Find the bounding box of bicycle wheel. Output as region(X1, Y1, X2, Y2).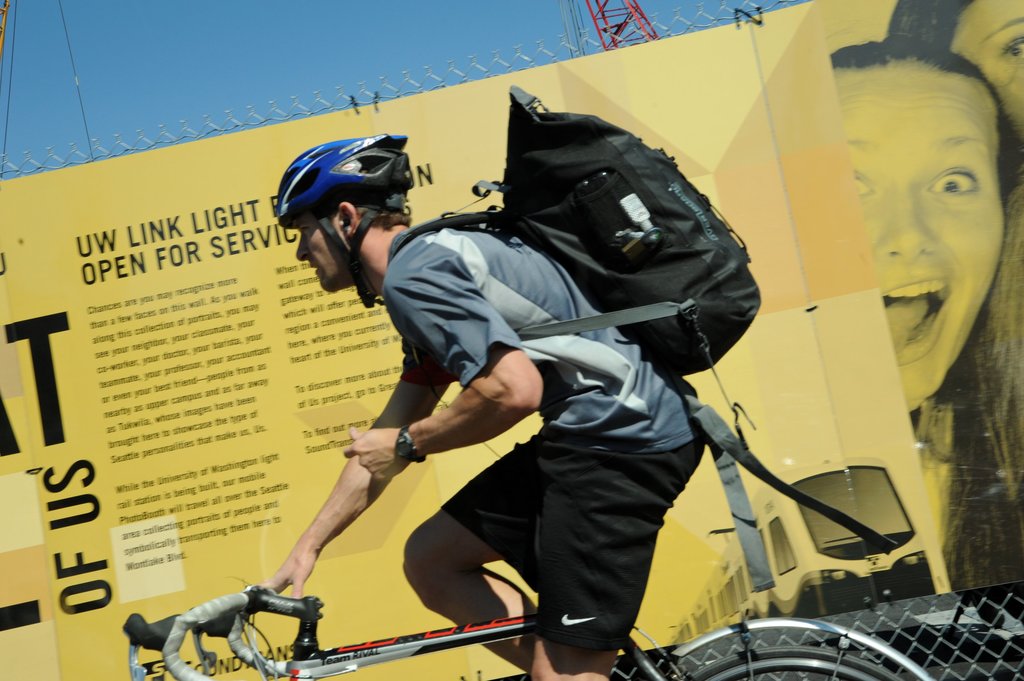
region(685, 642, 902, 680).
